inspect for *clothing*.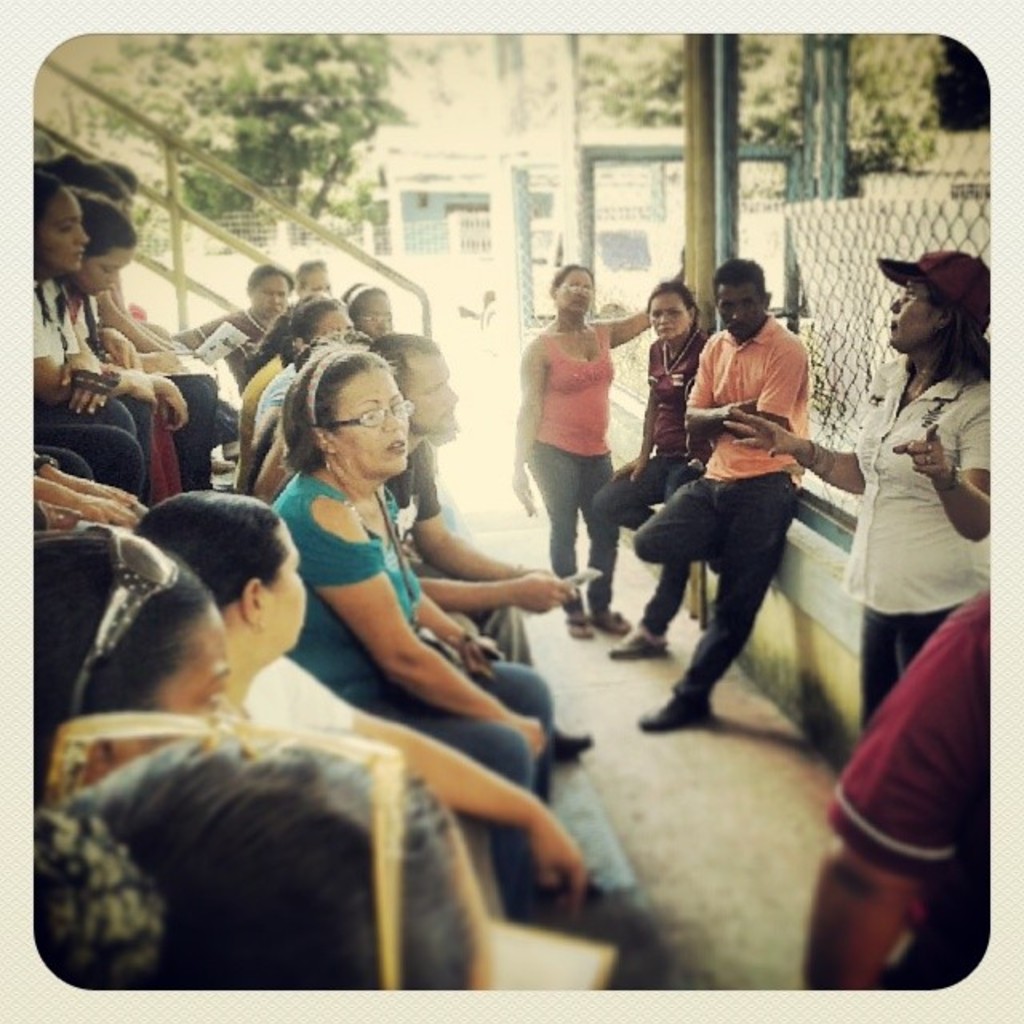
Inspection: bbox=(378, 437, 531, 658).
